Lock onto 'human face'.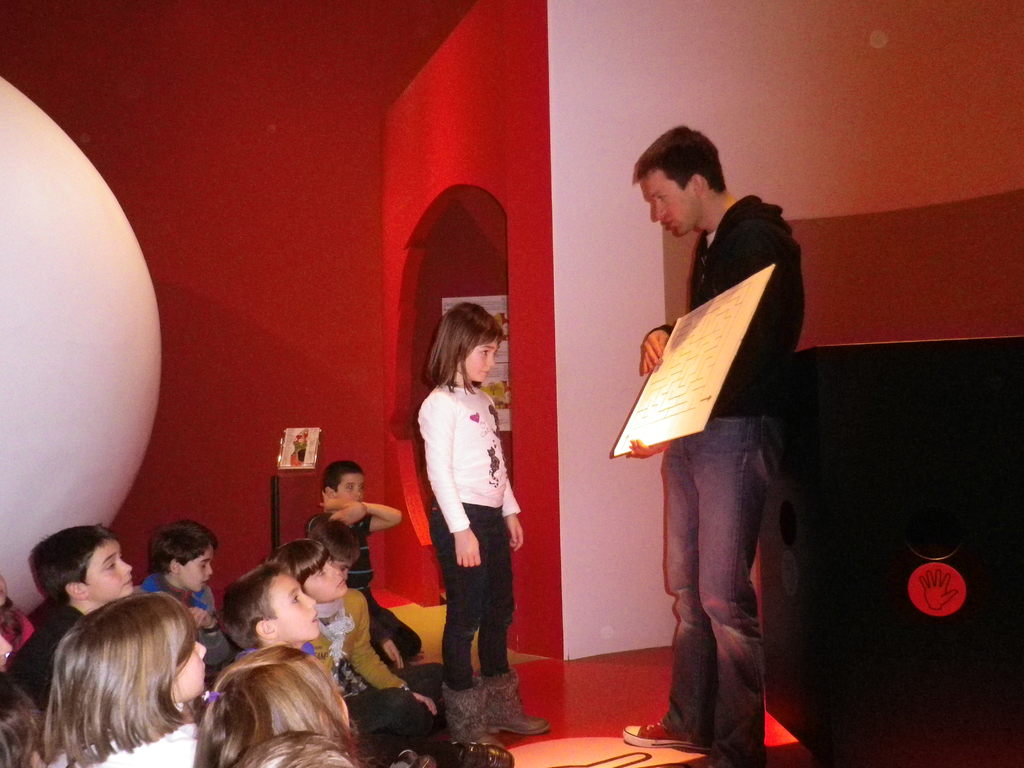
Locked: [86,537,136,591].
